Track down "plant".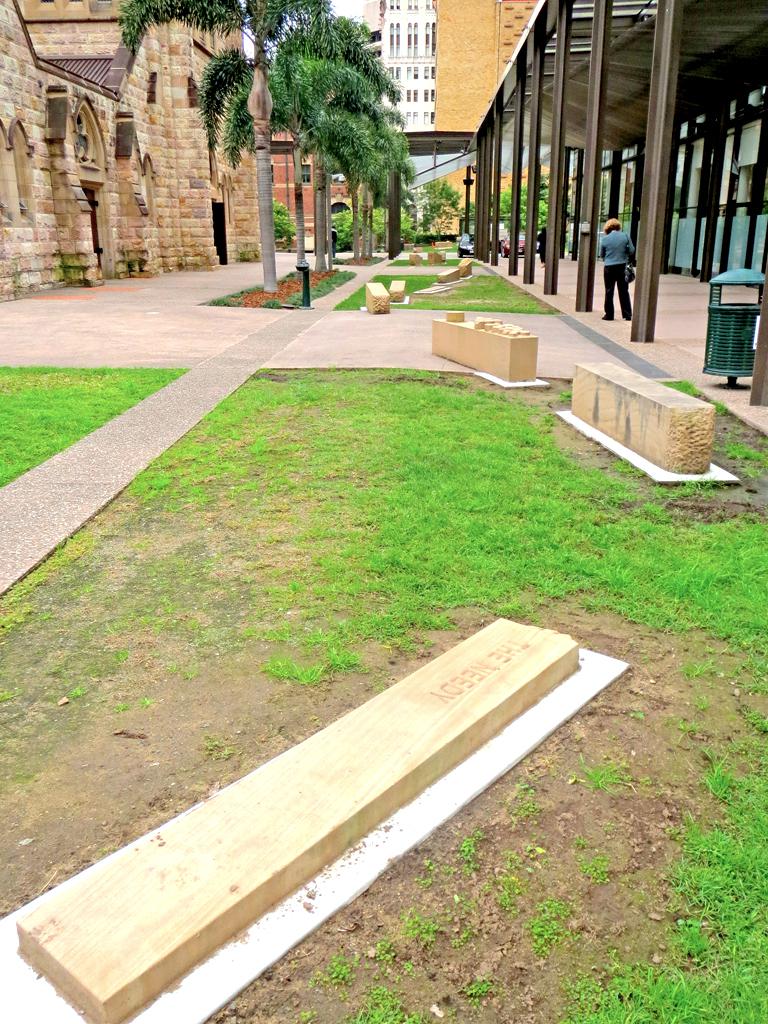
Tracked to (left=407, top=961, right=417, bottom=971).
